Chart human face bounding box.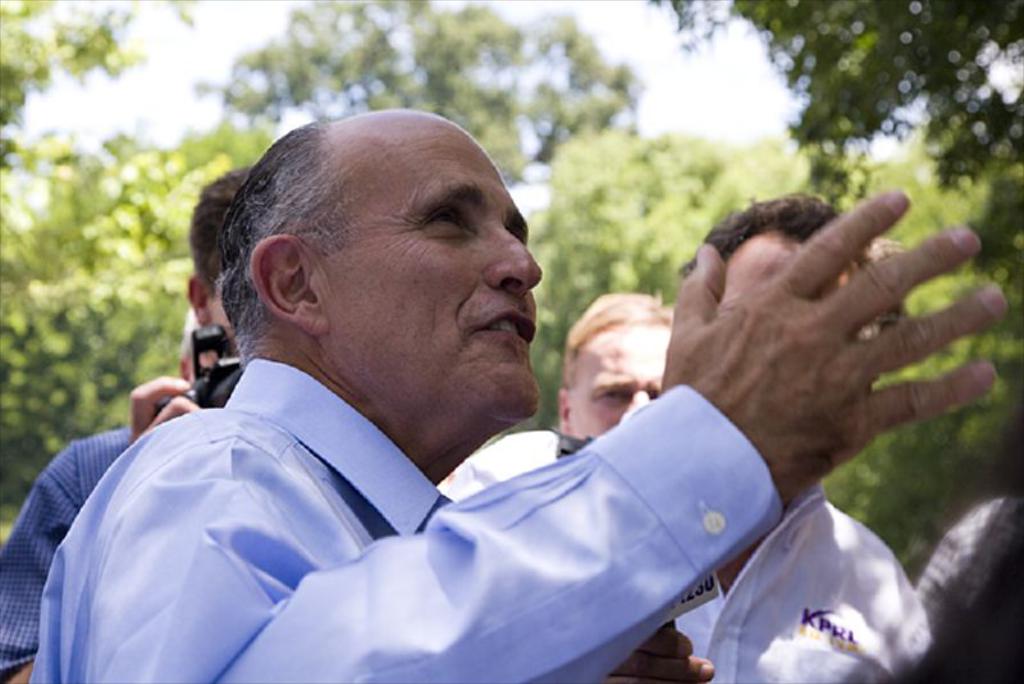
Charted: bbox(686, 231, 876, 377).
